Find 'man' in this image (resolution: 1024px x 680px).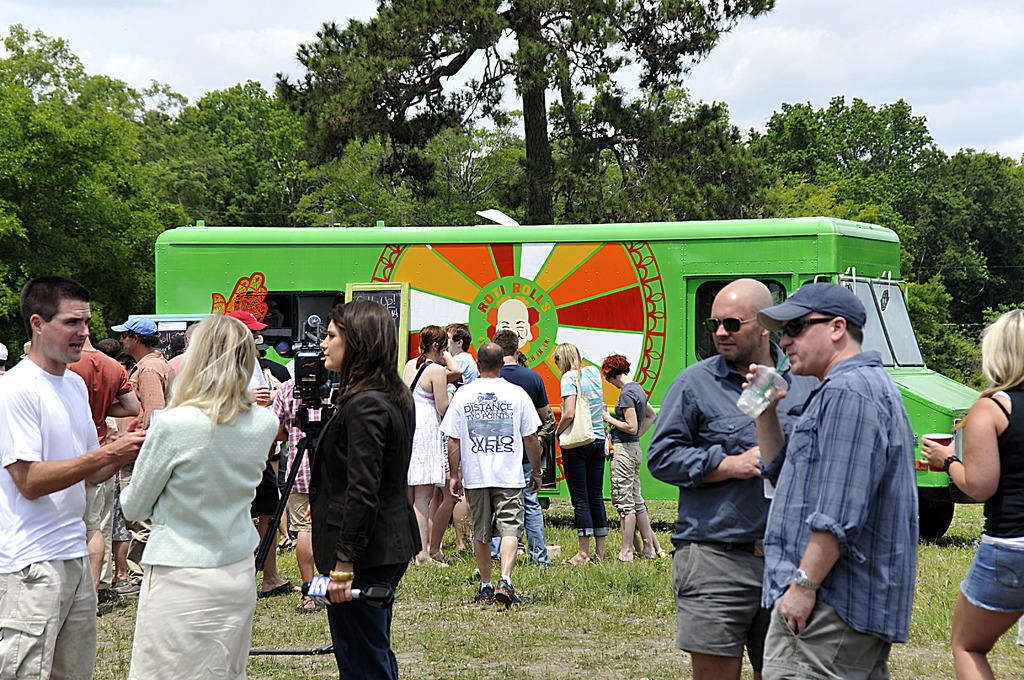
[109, 316, 172, 534].
